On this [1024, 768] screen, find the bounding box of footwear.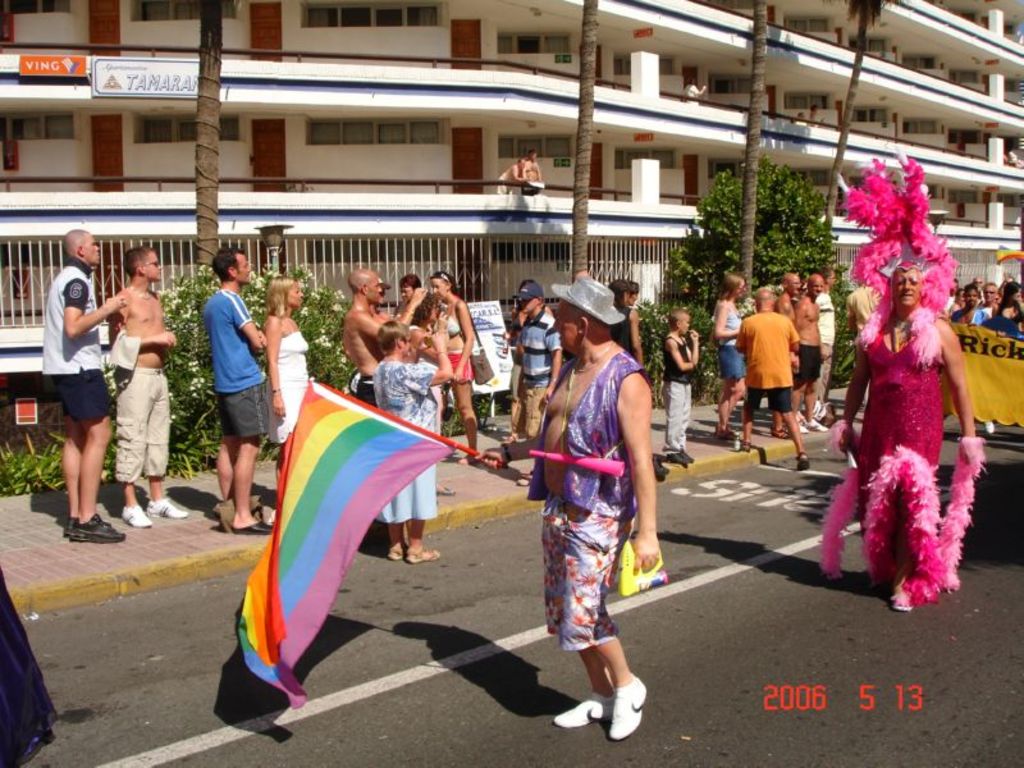
Bounding box: x1=151 y1=490 x2=182 y2=525.
